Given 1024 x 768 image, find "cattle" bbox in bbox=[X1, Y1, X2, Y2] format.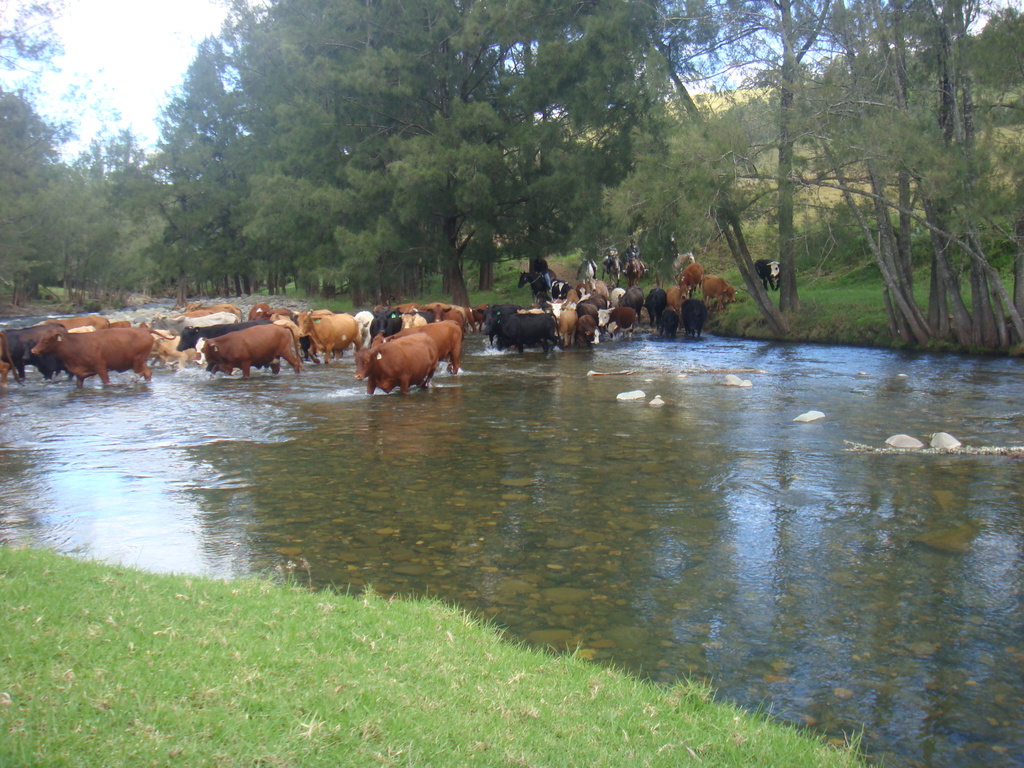
bbox=[186, 303, 242, 315].
